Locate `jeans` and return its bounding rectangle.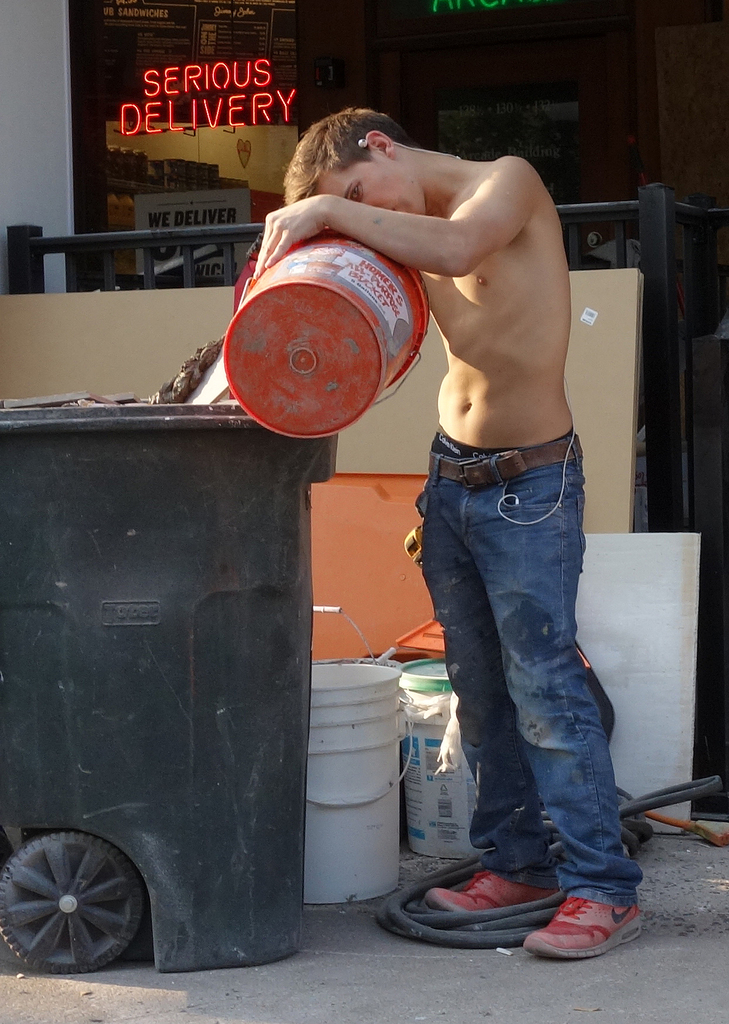
(405,438,648,917).
